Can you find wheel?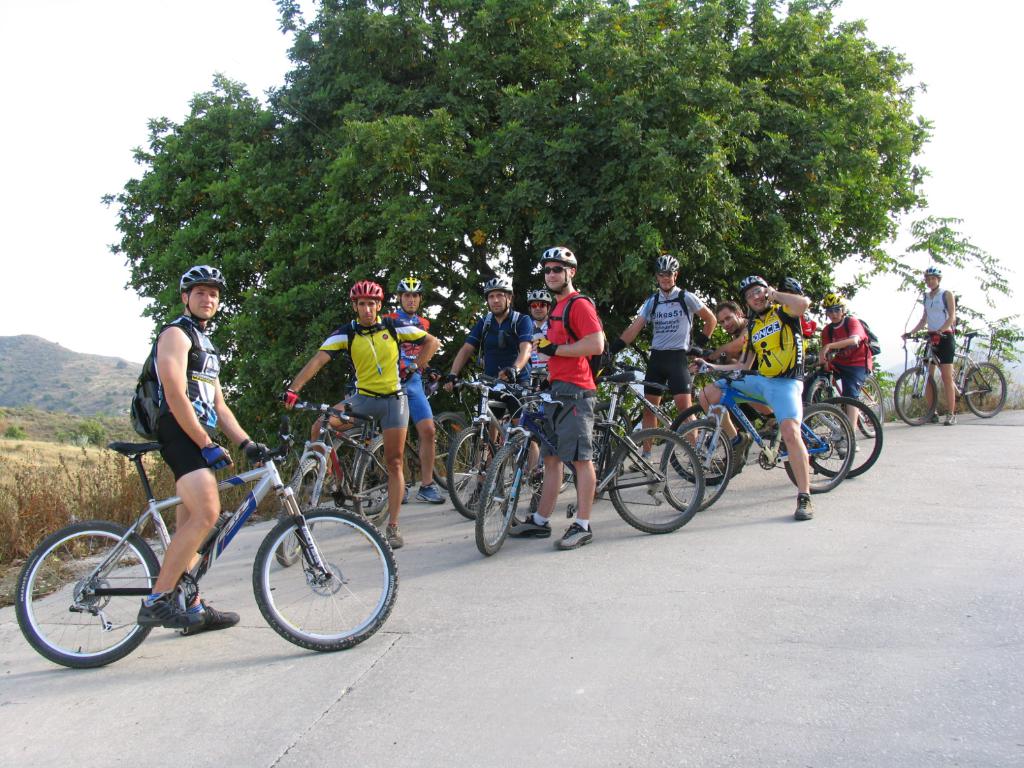
Yes, bounding box: left=422, top=409, right=479, bottom=488.
